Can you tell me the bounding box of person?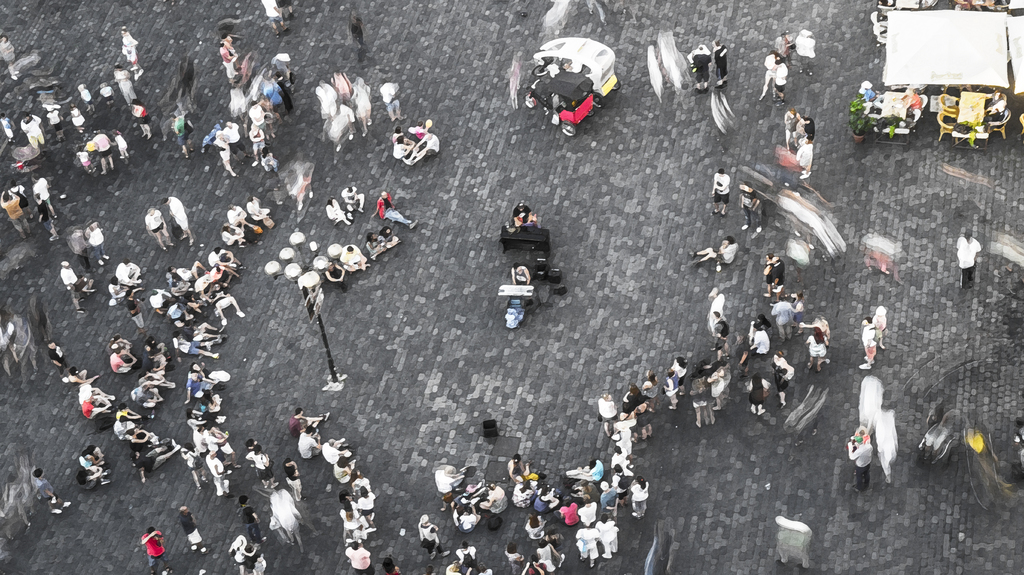
detection(385, 134, 415, 165).
